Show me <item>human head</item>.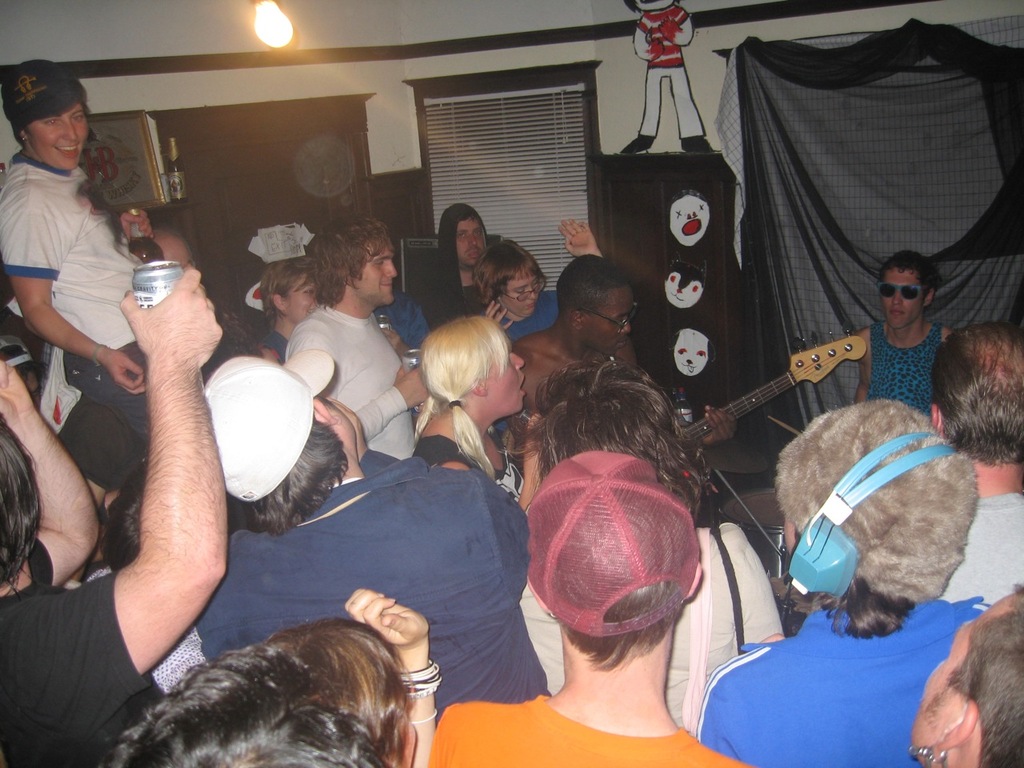
<item>human head</item> is here: <box>206,350,355,531</box>.
